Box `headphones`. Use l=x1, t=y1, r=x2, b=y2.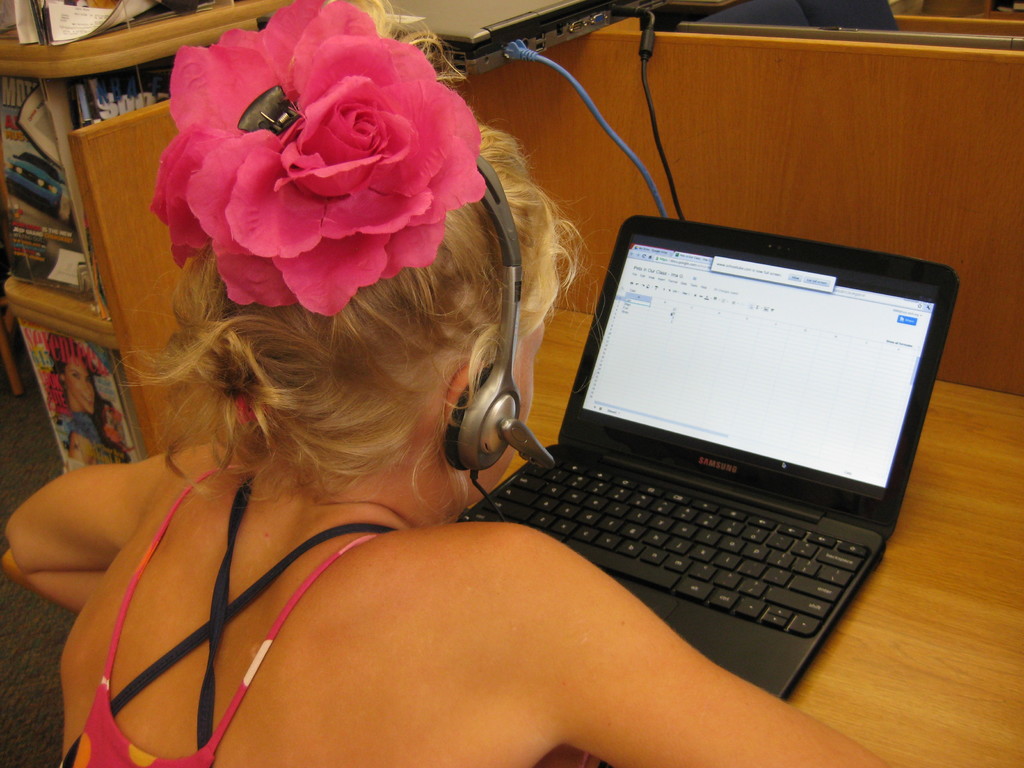
l=444, t=150, r=559, b=475.
